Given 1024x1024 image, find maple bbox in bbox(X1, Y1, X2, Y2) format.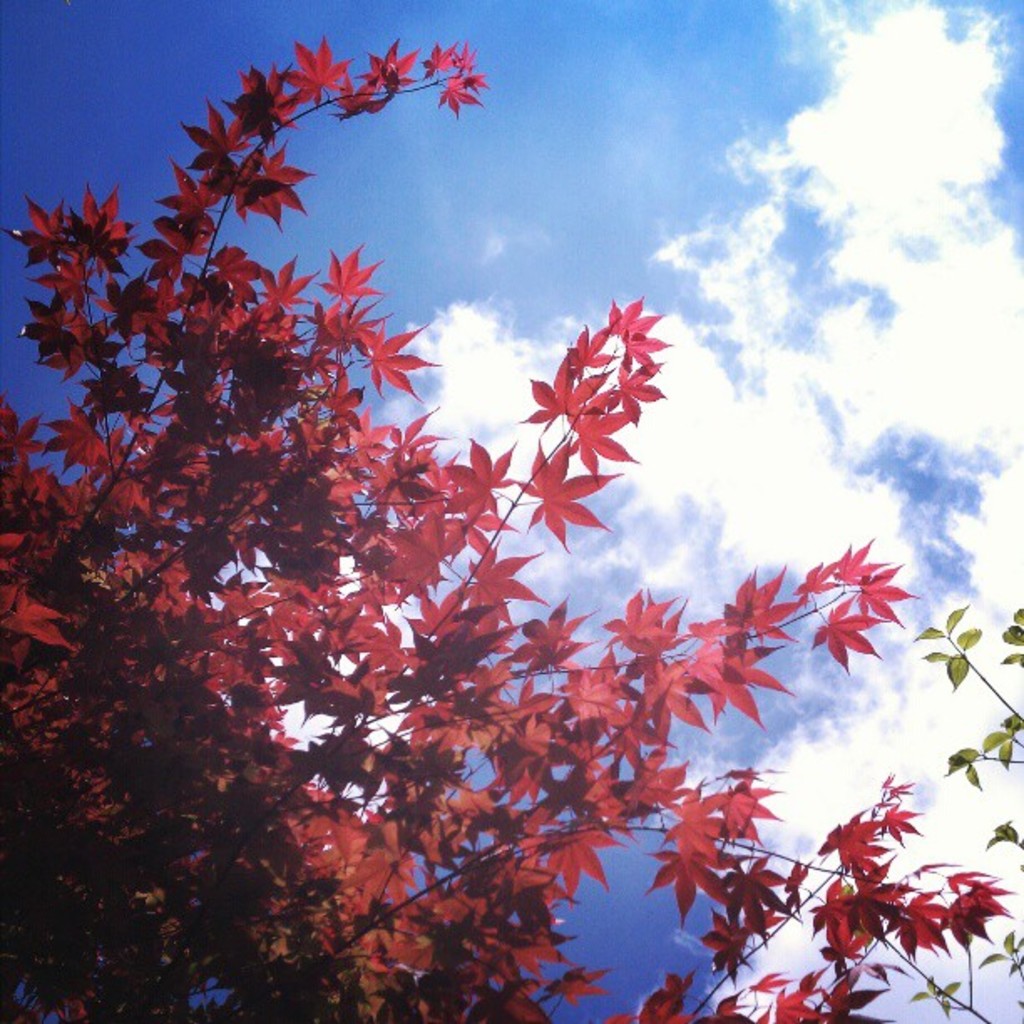
bbox(0, 12, 1021, 1023).
